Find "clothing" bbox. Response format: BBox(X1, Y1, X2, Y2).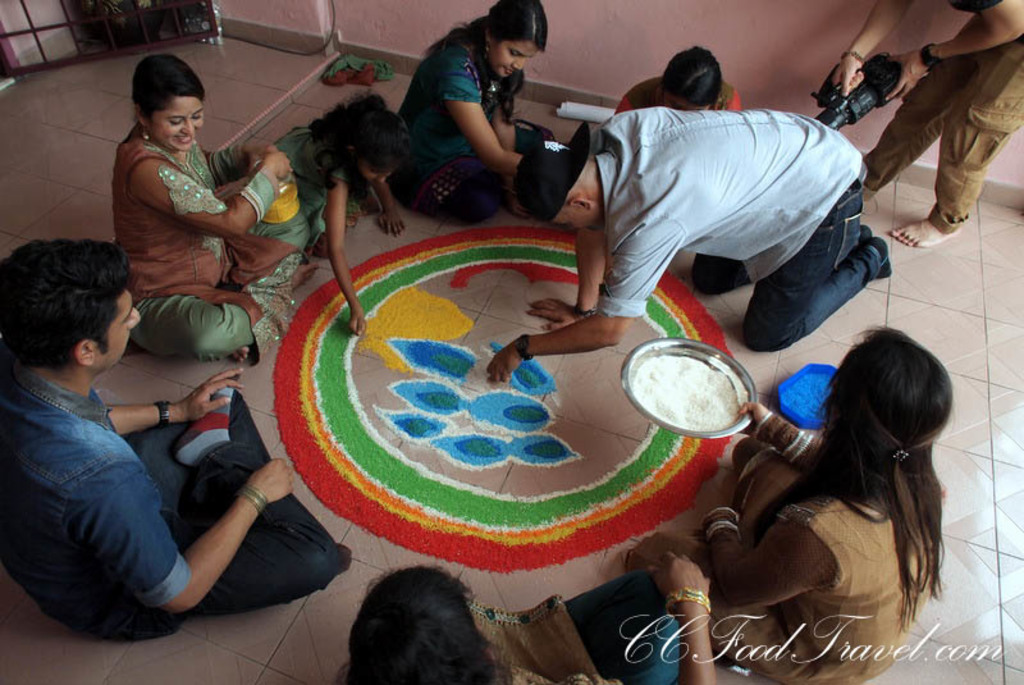
BBox(387, 20, 532, 229).
